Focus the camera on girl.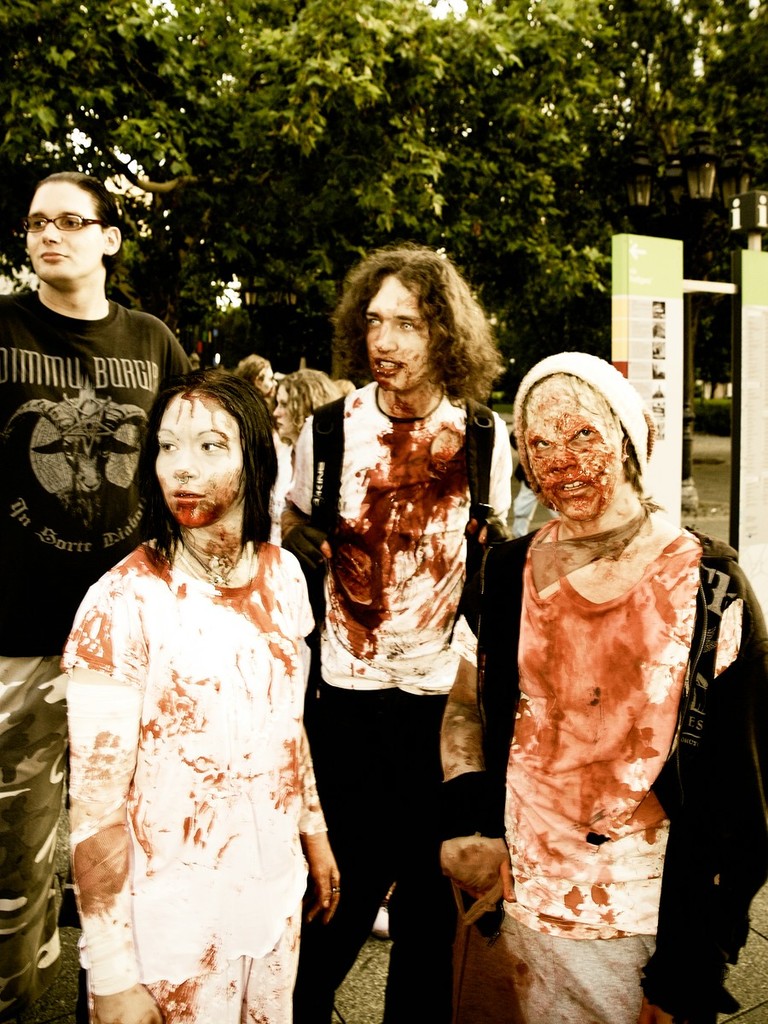
Focus region: select_region(277, 367, 339, 438).
